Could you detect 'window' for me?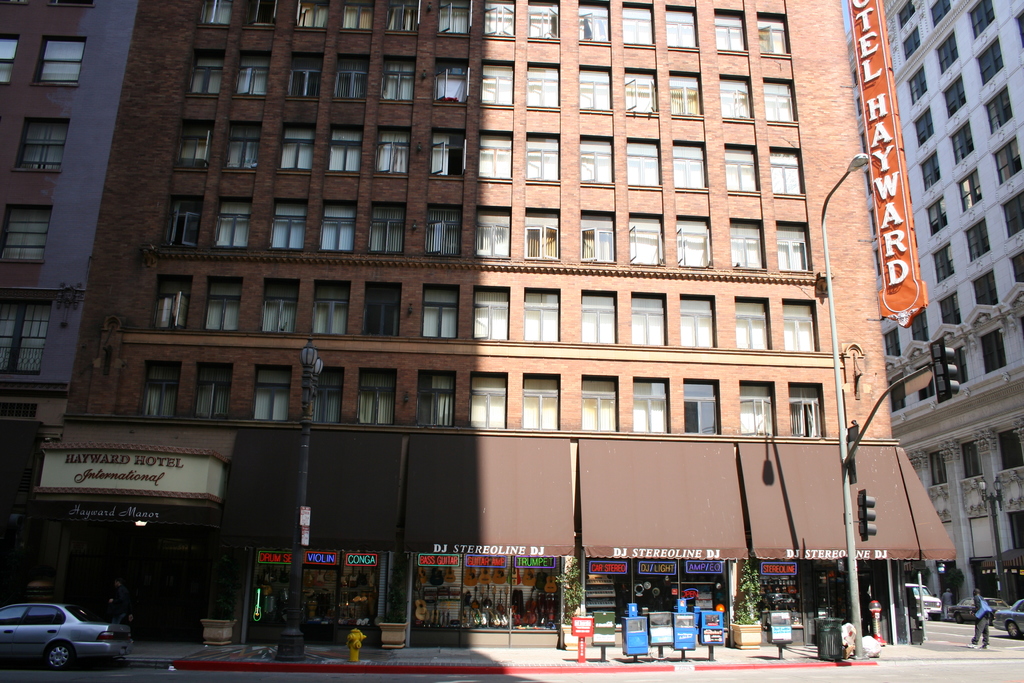
Detection result: 736,295,770,350.
